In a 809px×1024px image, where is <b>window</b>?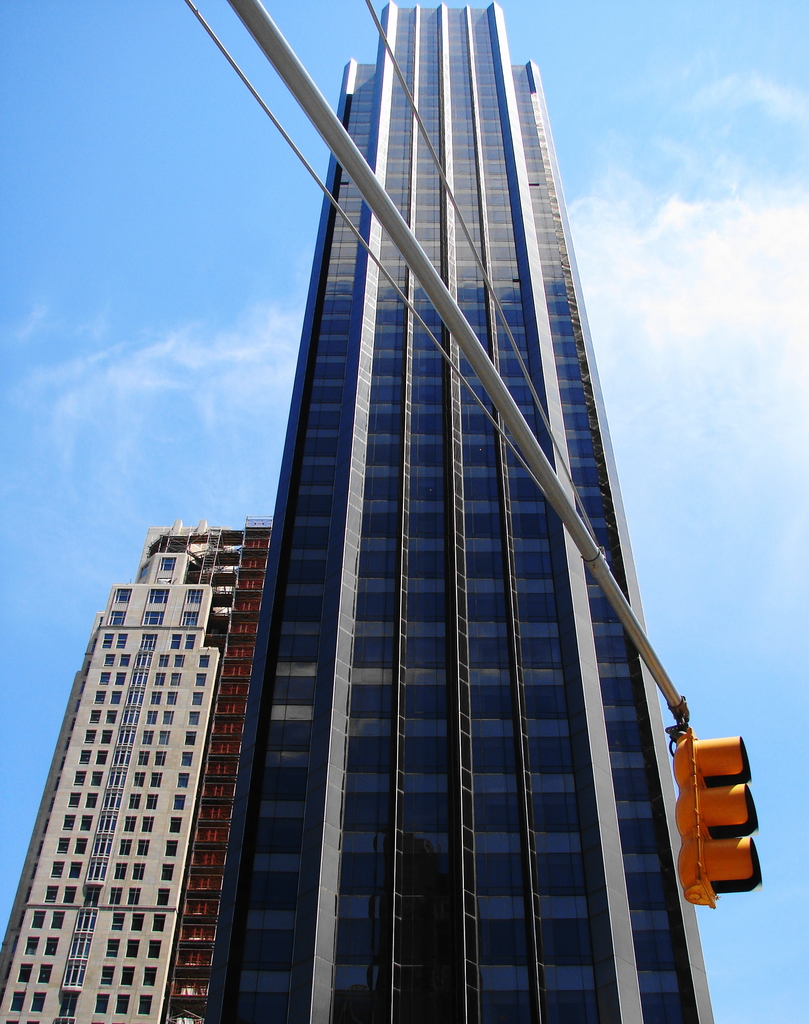
156, 554, 171, 576.
